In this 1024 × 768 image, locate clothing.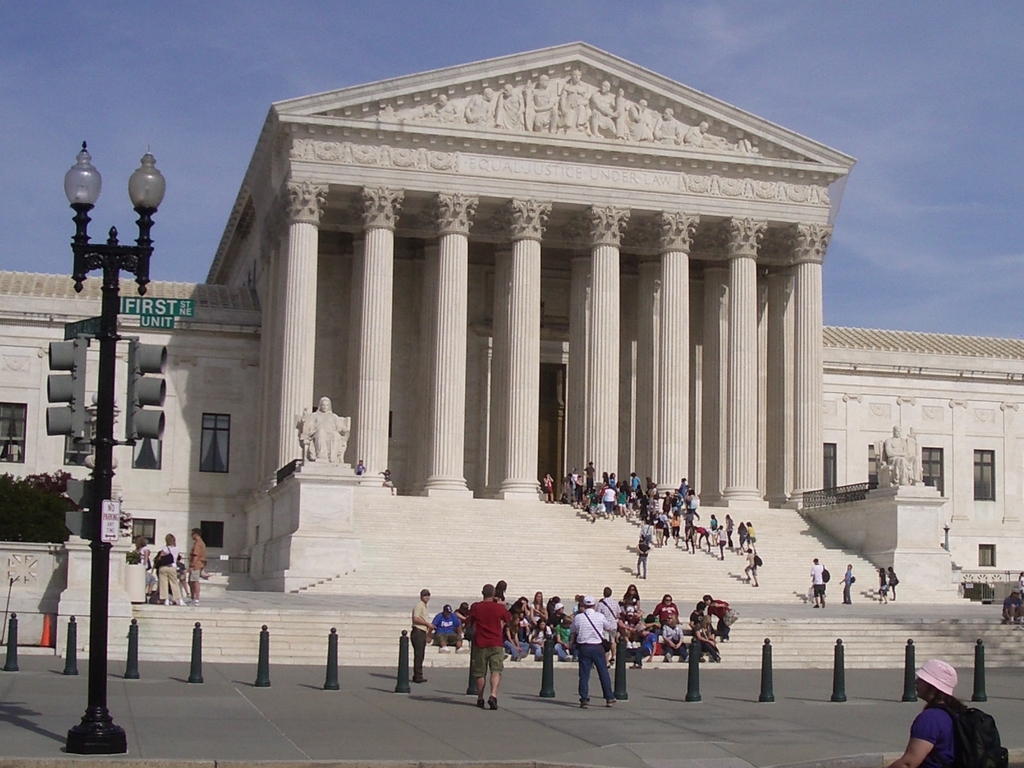
Bounding box: detection(739, 525, 746, 548).
